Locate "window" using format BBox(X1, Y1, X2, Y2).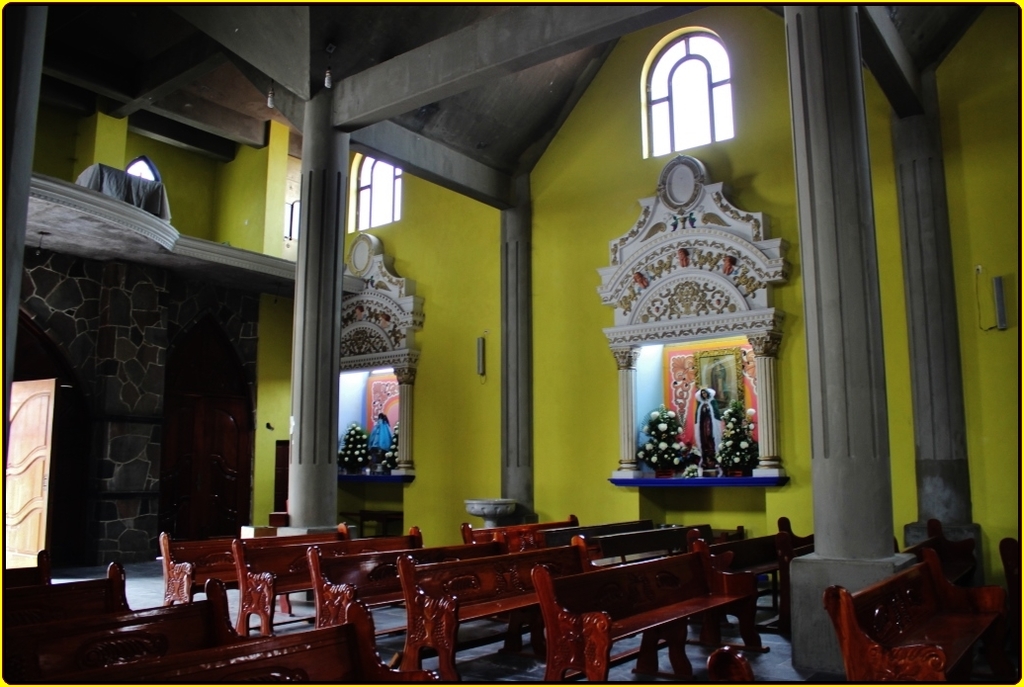
BBox(351, 155, 400, 230).
